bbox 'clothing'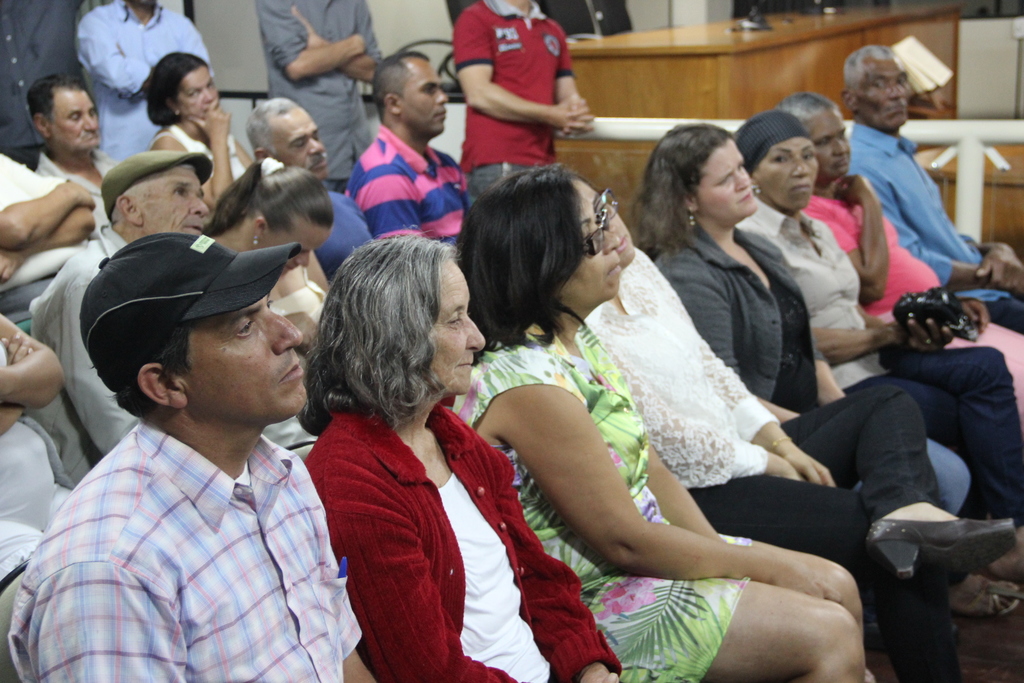
rect(851, 117, 1022, 323)
